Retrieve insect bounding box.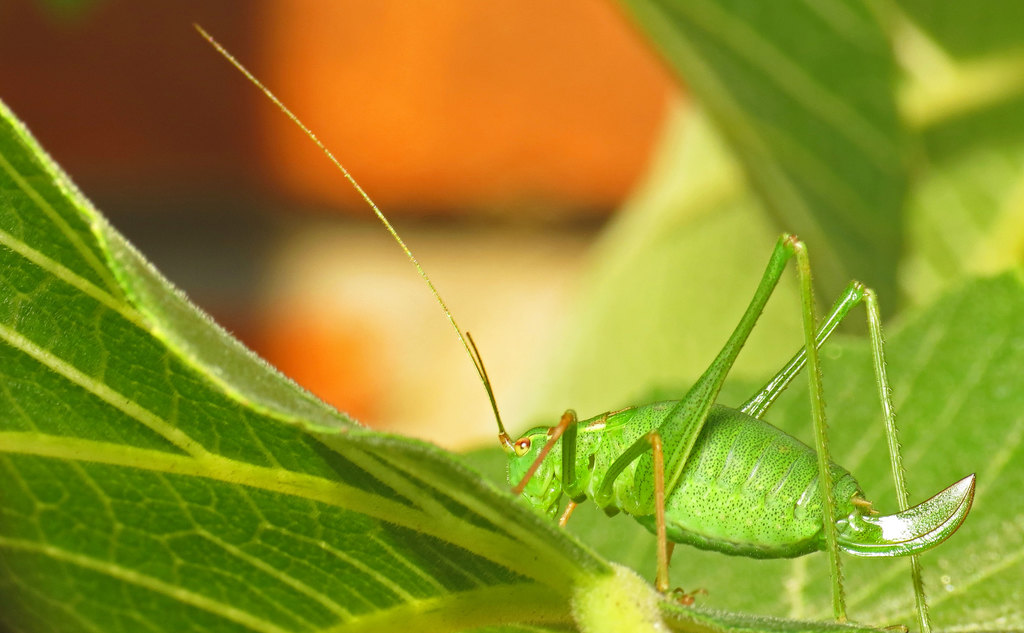
Bounding box: Rect(191, 24, 980, 632).
